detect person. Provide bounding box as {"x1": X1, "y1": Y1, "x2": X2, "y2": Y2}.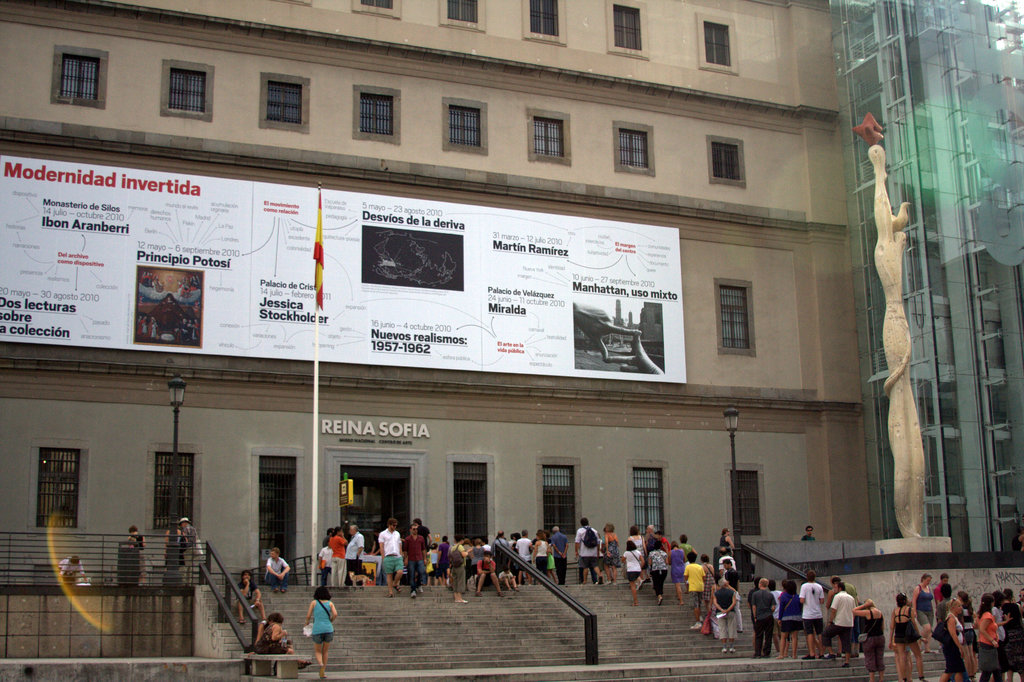
{"x1": 161, "y1": 523, "x2": 189, "y2": 570}.
